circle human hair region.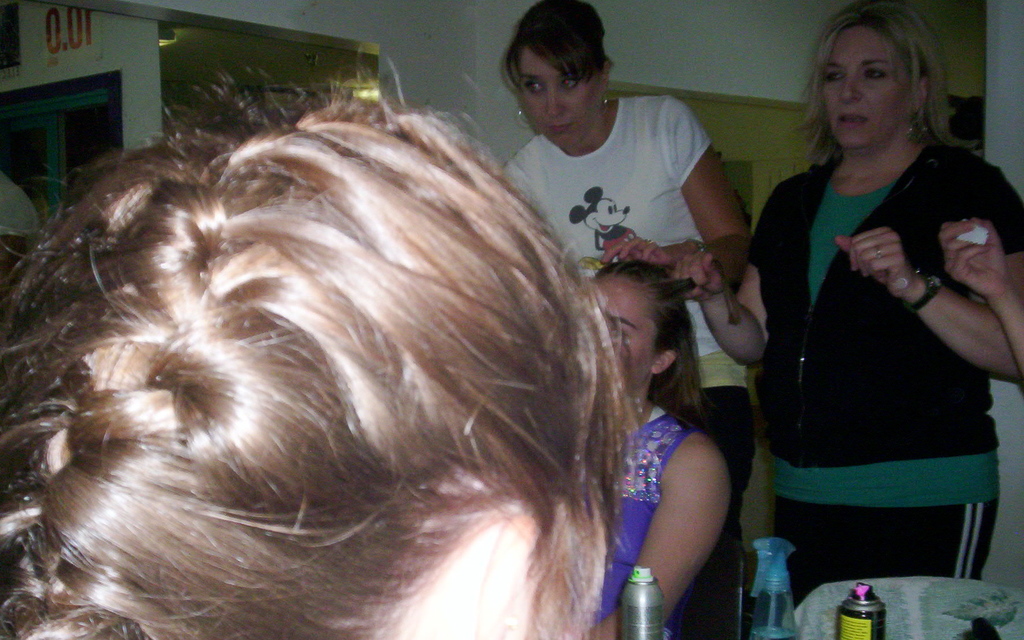
Region: bbox=(788, 0, 980, 168).
